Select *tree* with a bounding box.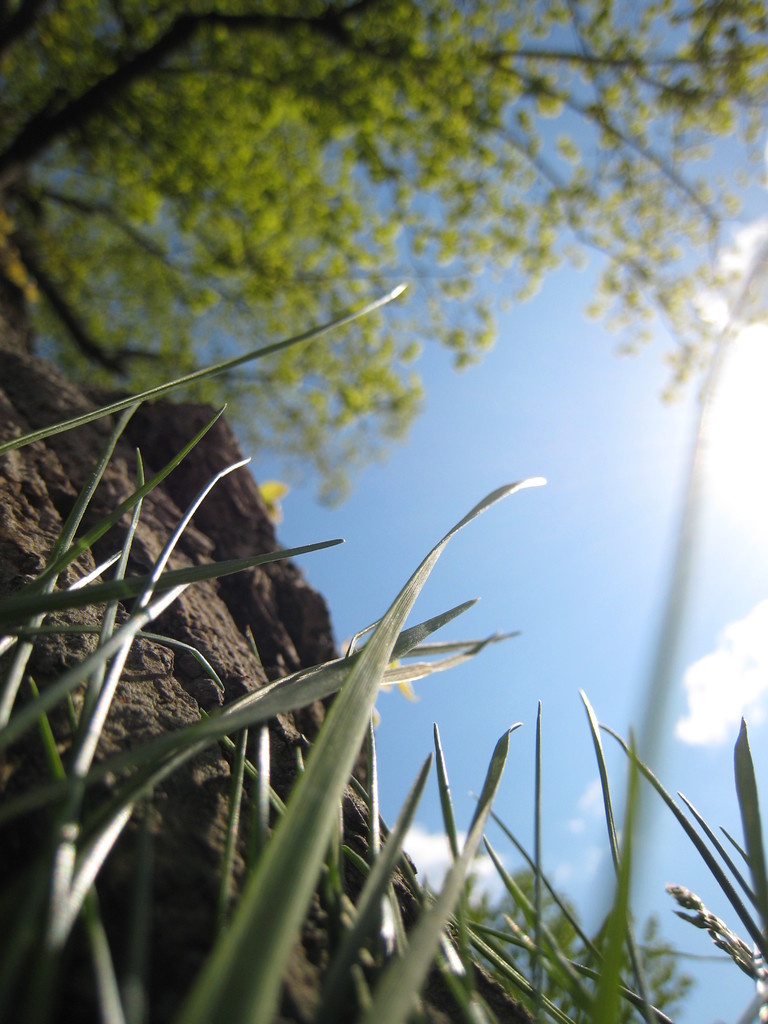
left=0, top=6, right=767, bottom=500.
